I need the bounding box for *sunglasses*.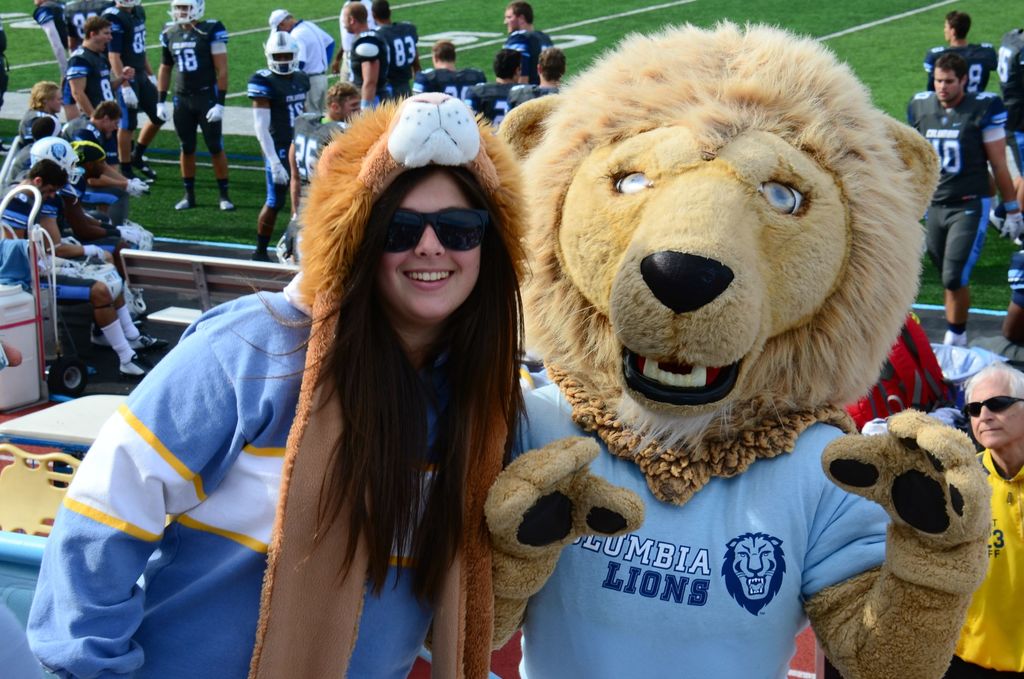
Here it is: [377,205,493,254].
